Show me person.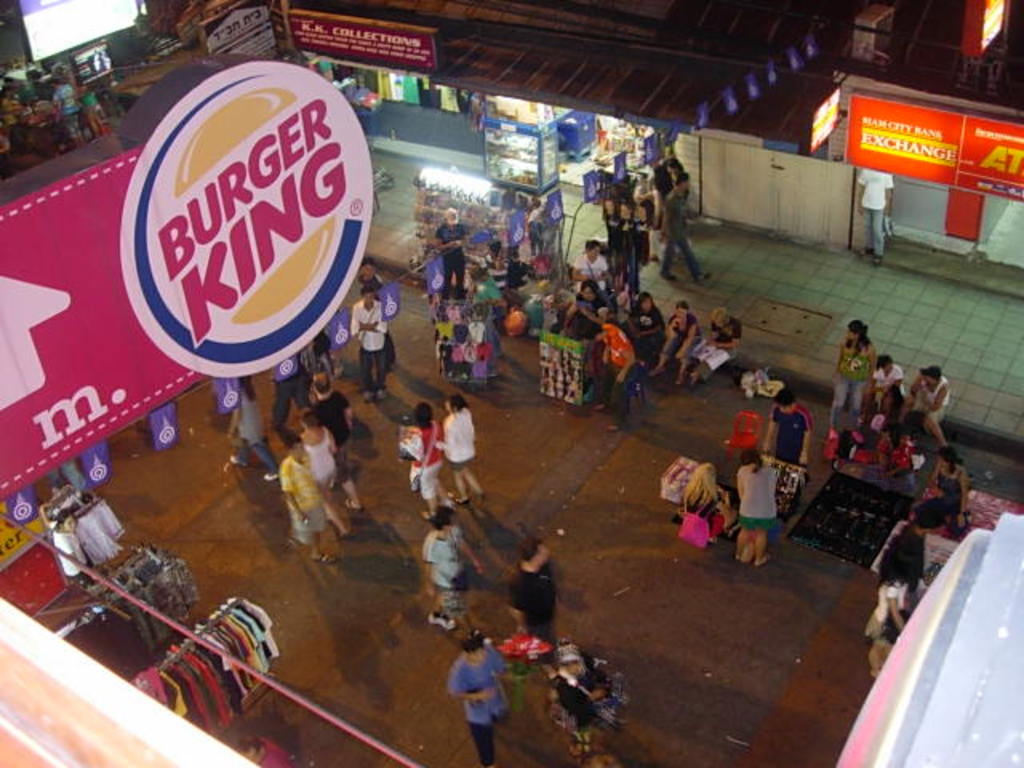
person is here: [899, 368, 952, 453].
